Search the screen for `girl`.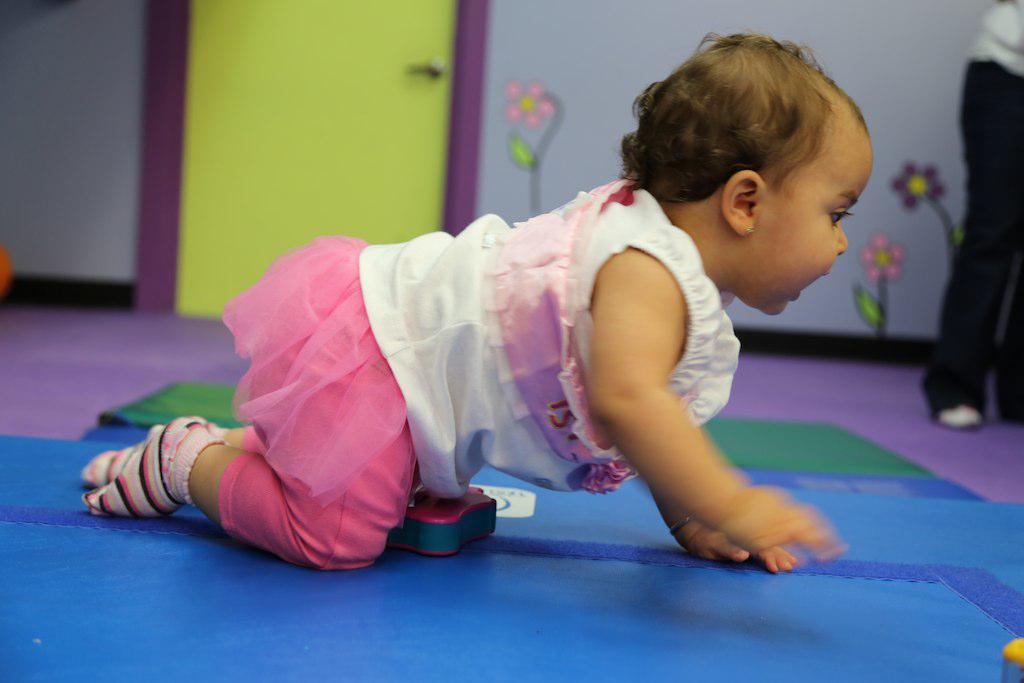
Found at select_region(75, 29, 869, 573).
